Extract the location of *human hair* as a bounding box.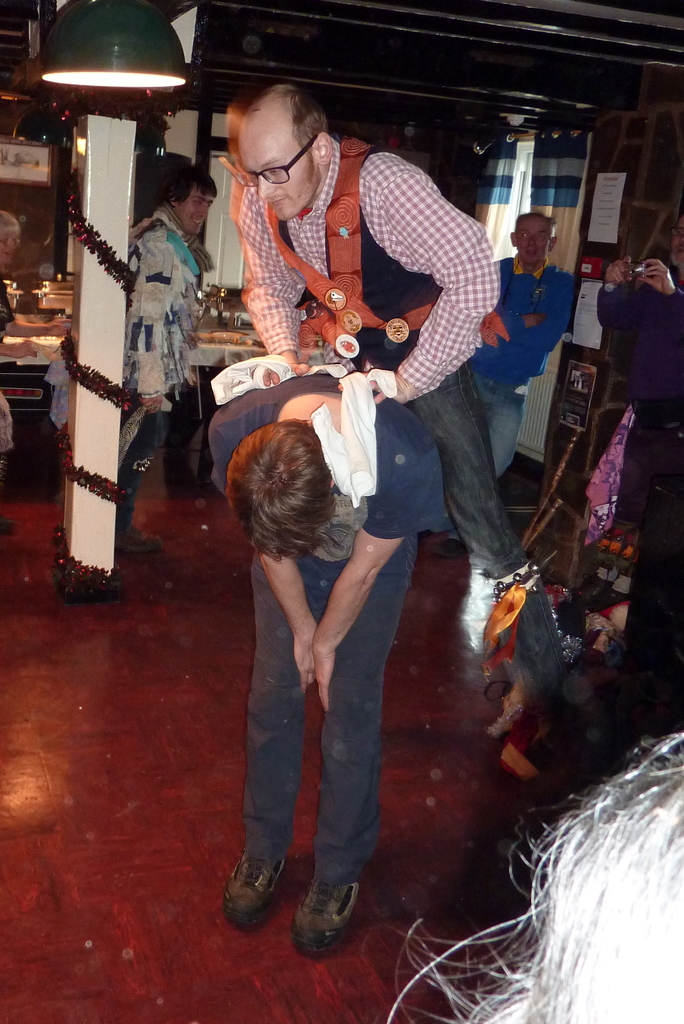
bbox=[156, 162, 214, 209].
